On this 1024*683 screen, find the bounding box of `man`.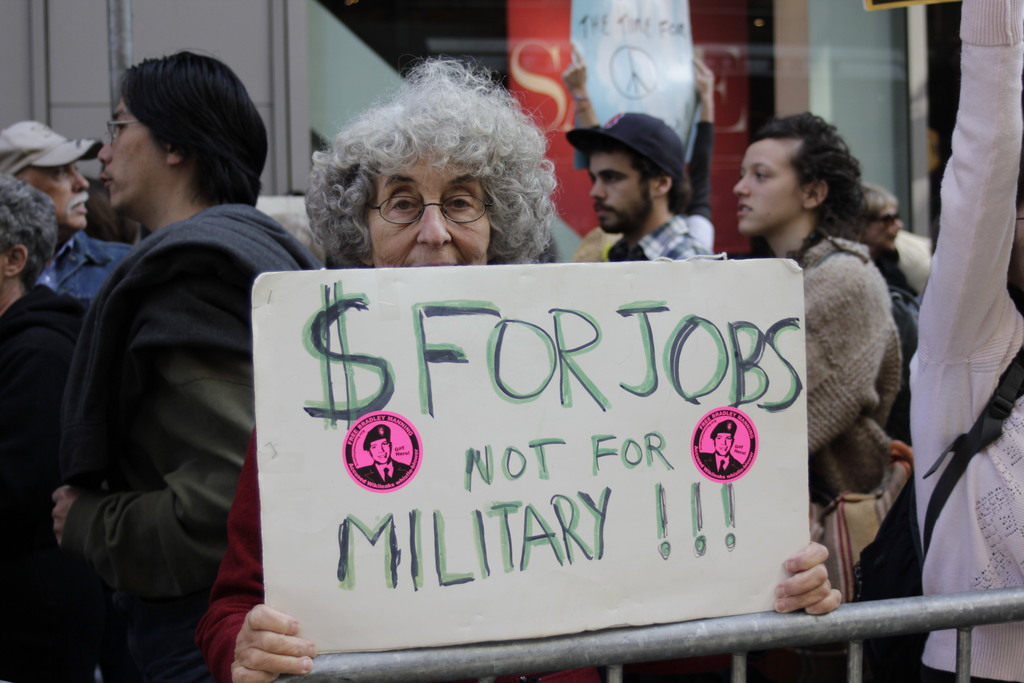
Bounding box: <region>49, 44, 326, 681</region>.
